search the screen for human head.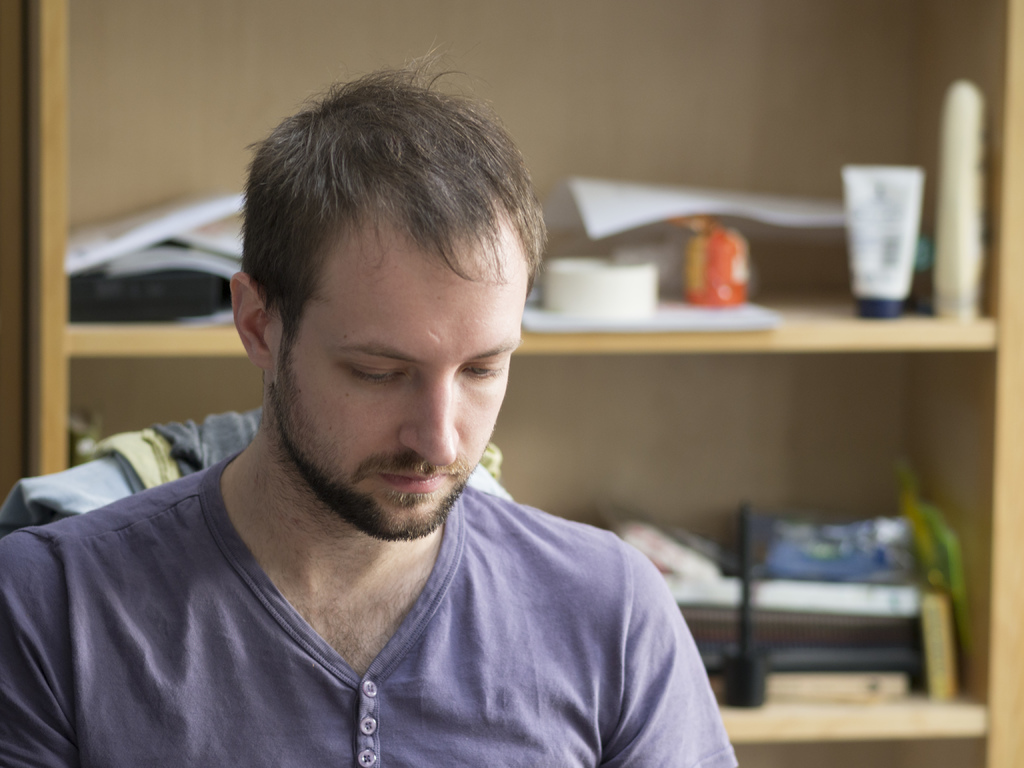
Found at (232, 61, 538, 530).
